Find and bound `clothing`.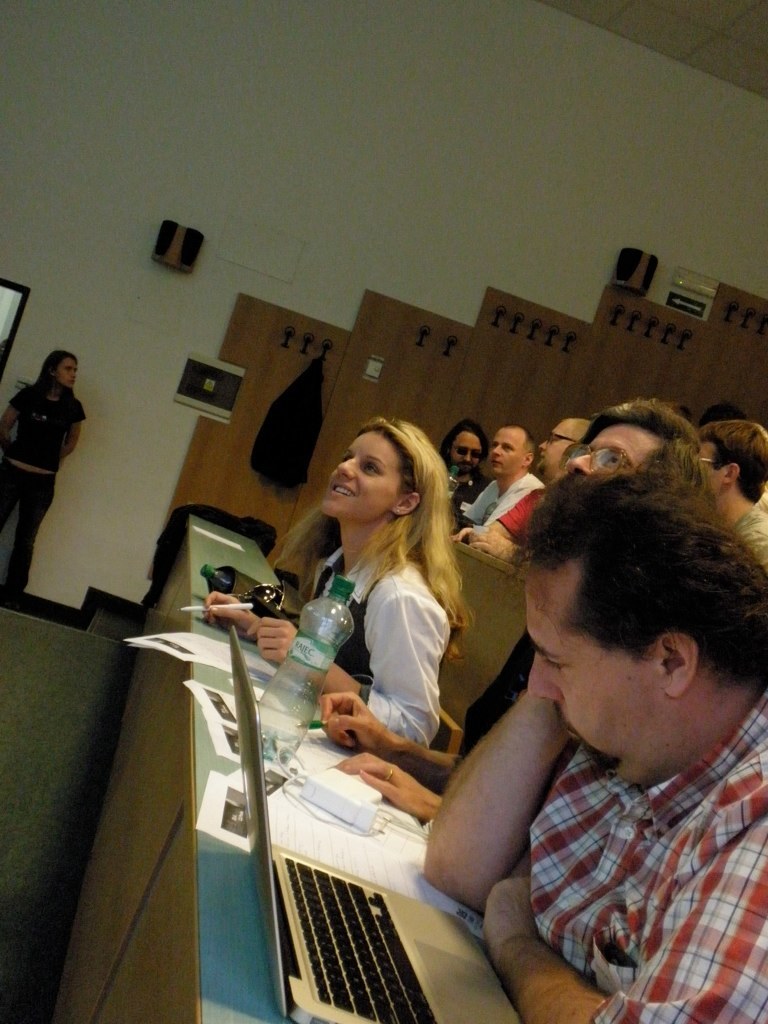
Bound: l=415, t=567, r=753, b=1011.
